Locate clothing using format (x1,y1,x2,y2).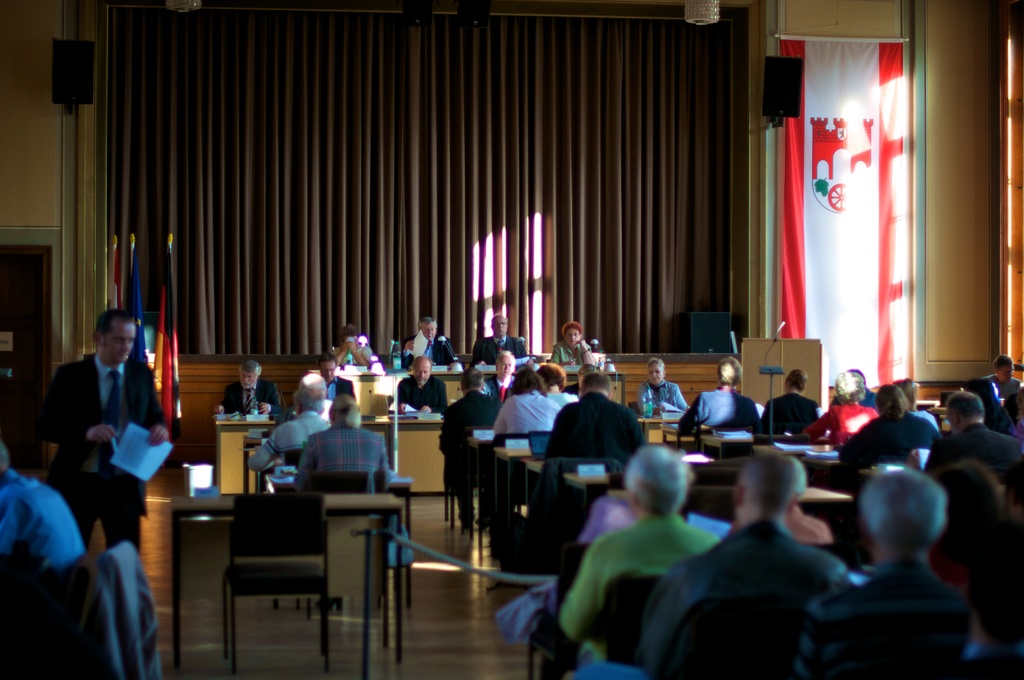
(573,525,845,679).
